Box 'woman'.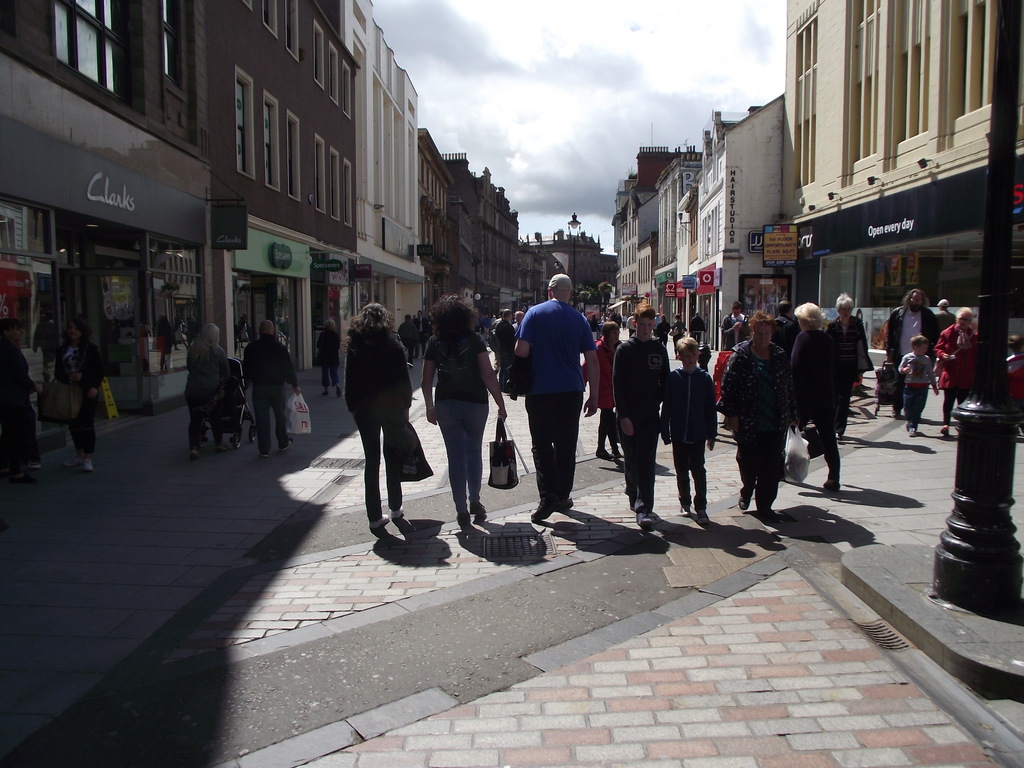
bbox=[57, 321, 104, 469].
